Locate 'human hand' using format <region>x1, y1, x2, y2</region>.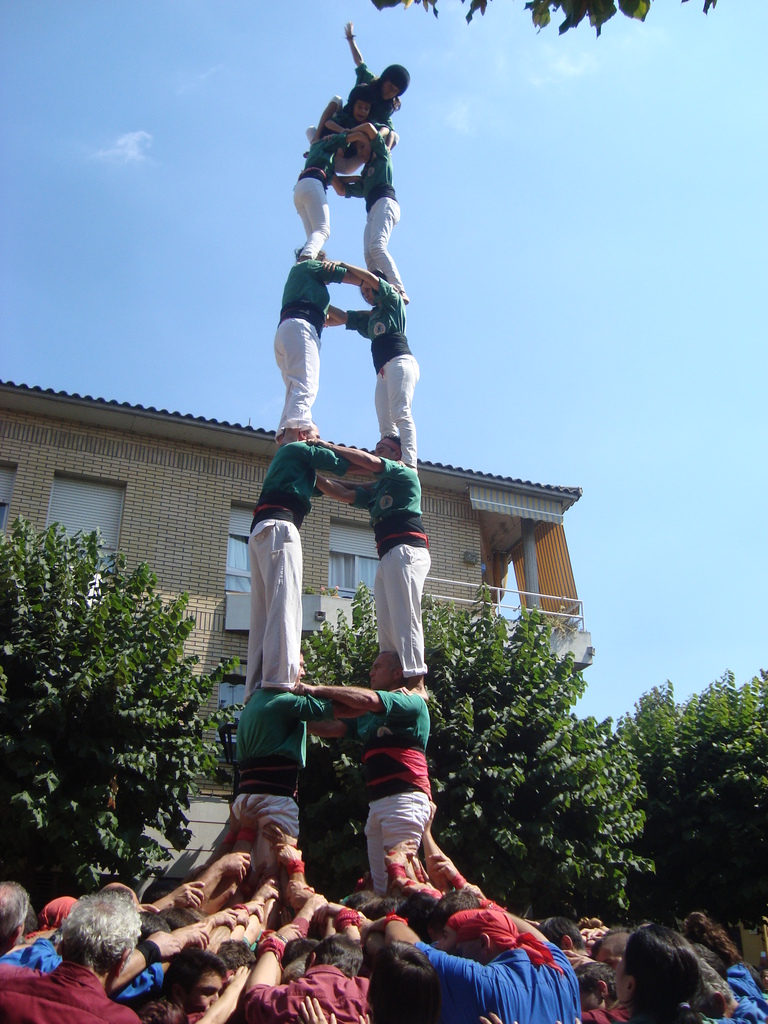
<region>275, 923, 305, 949</region>.
